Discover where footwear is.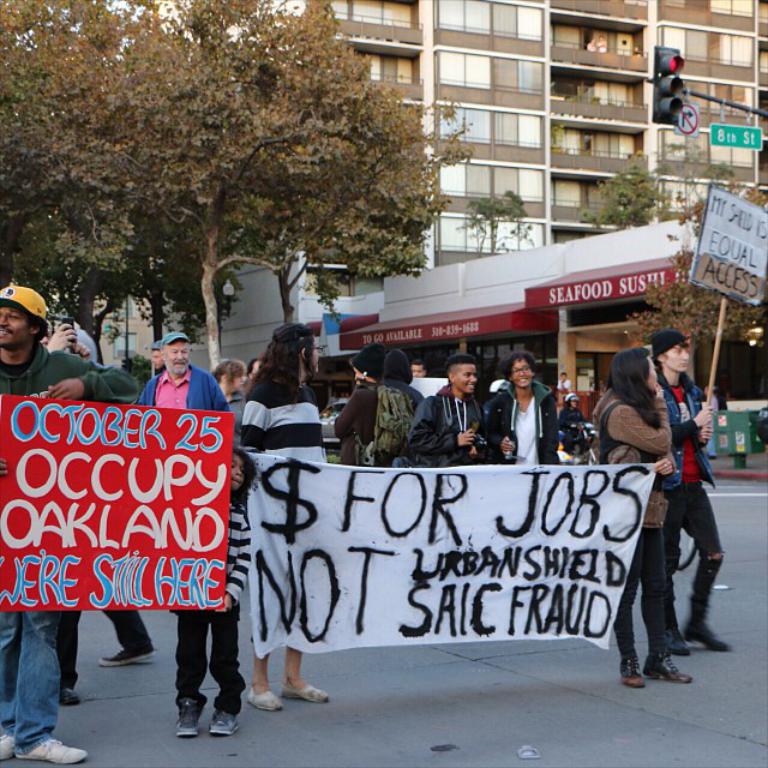
Discovered at bbox=(16, 737, 91, 763).
